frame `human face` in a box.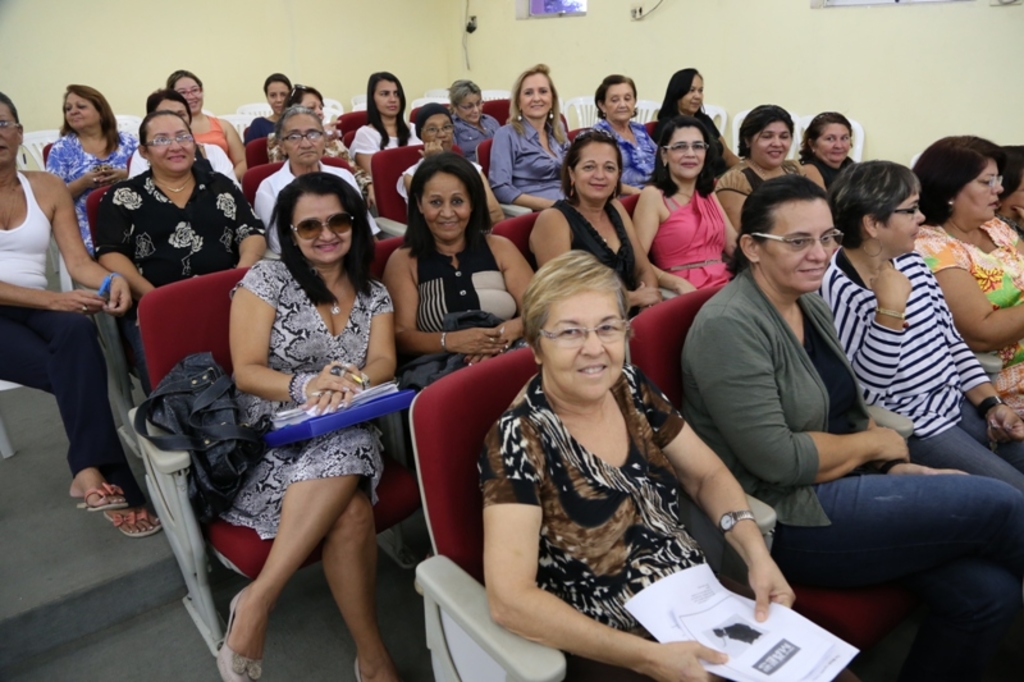
(288, 111, 329, 161).
